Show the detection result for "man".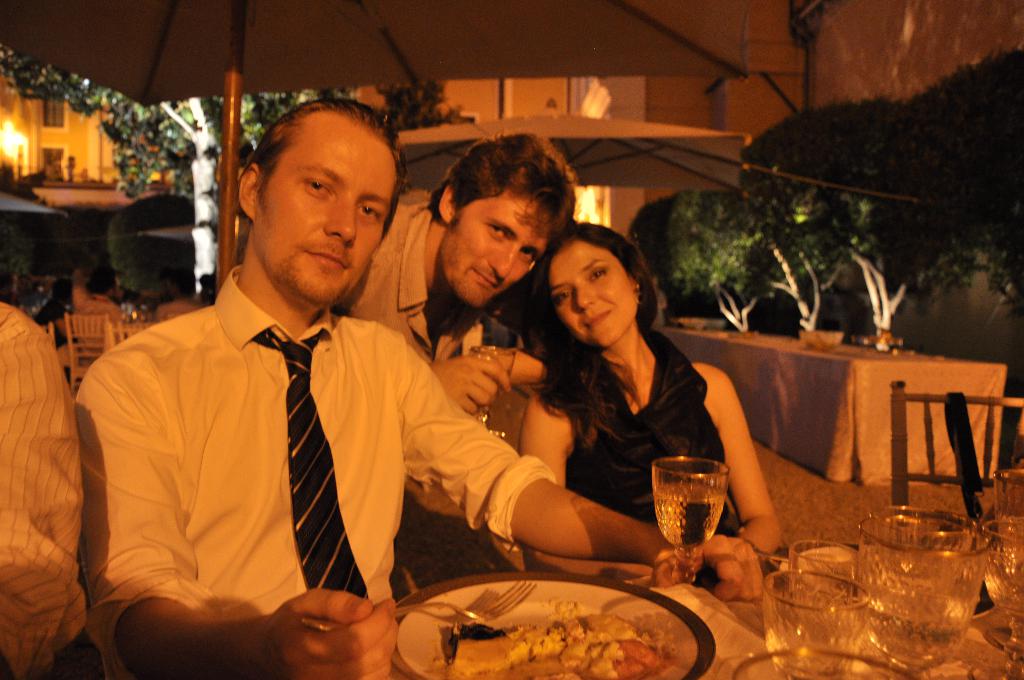
crop(328, 131, 577, 416).
